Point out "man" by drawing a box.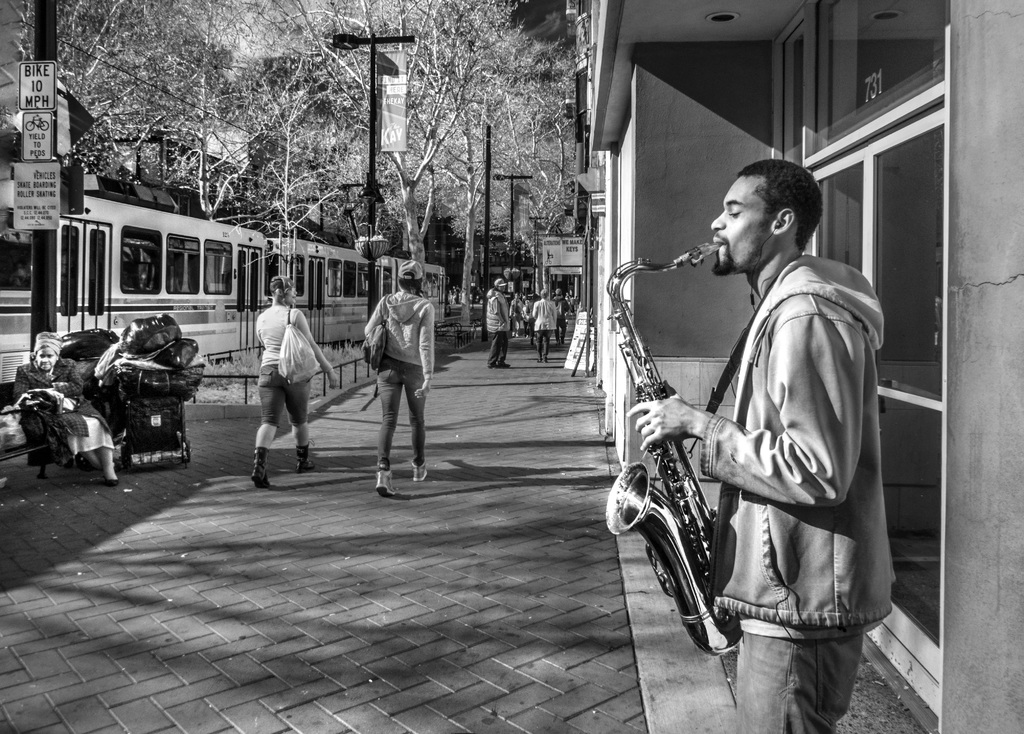
crop(481, 277, 506, 372).
